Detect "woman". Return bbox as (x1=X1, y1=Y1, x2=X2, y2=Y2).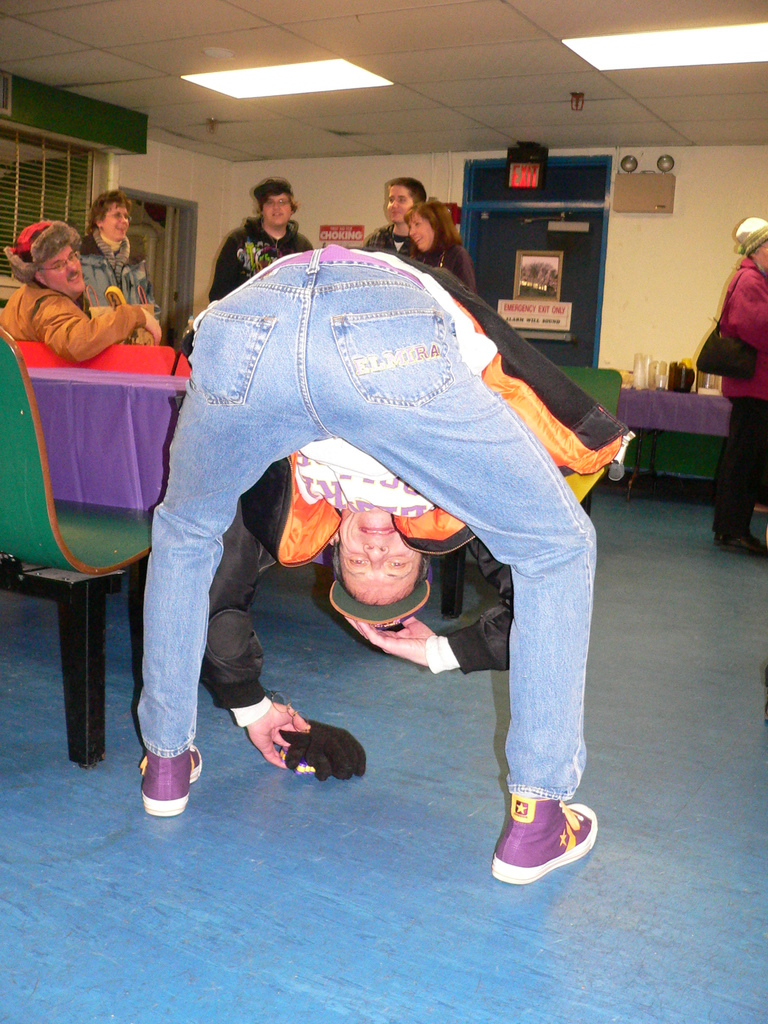
(x1=401, y1=204, x2=481, y2=295).
